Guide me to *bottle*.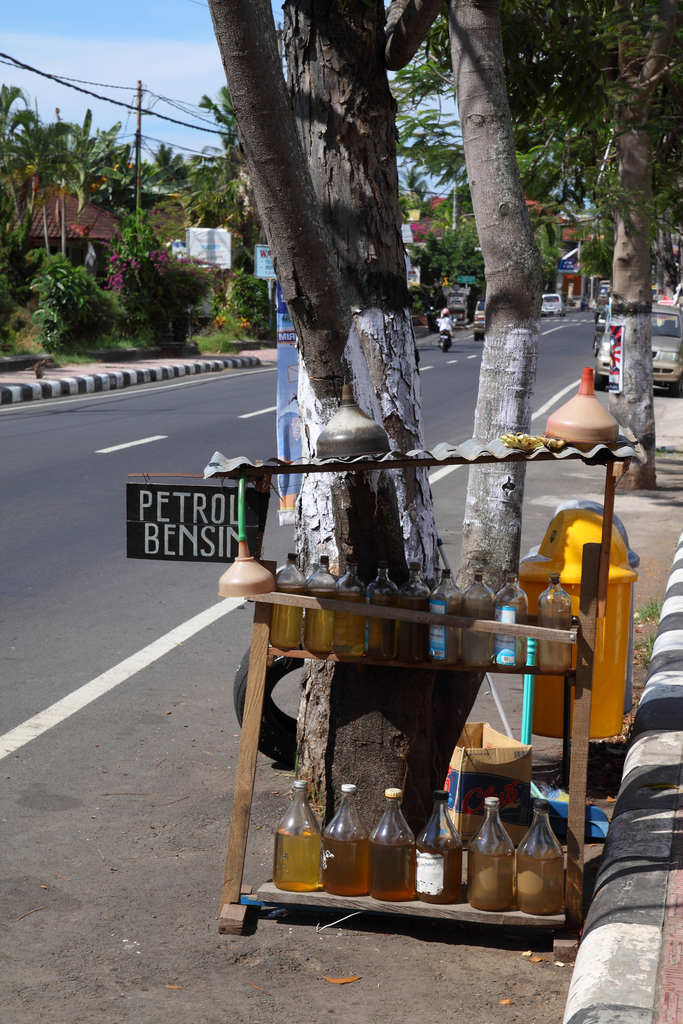
Guidance: (x1=515, y1=803, x2=562, y2=915).
